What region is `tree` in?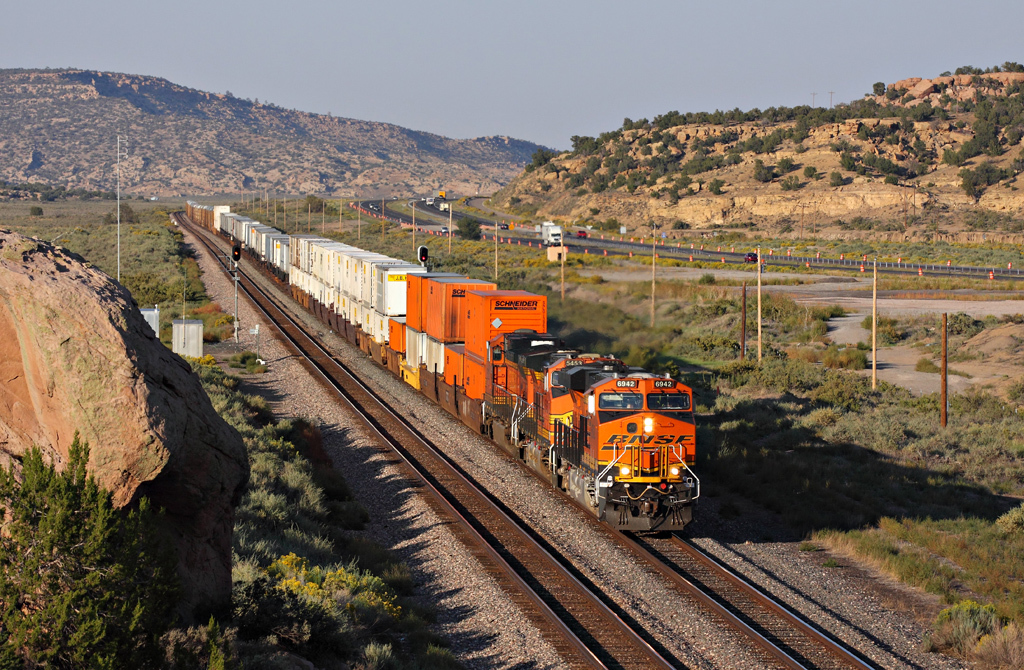
box=[306, 195, 328, 208].
